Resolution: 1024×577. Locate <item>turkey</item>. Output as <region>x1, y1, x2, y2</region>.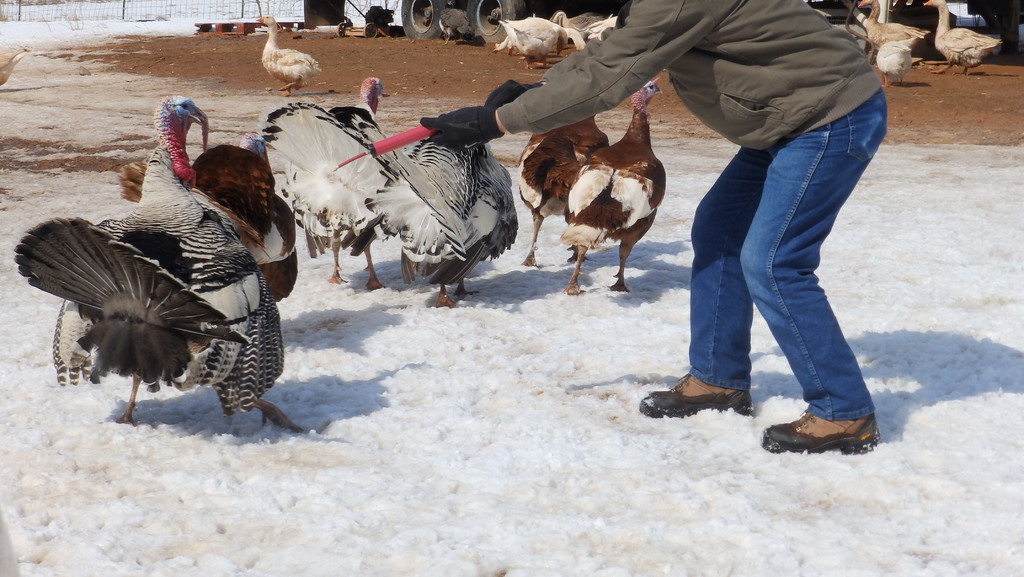
<region>855, 0, 929, 51</region>.
